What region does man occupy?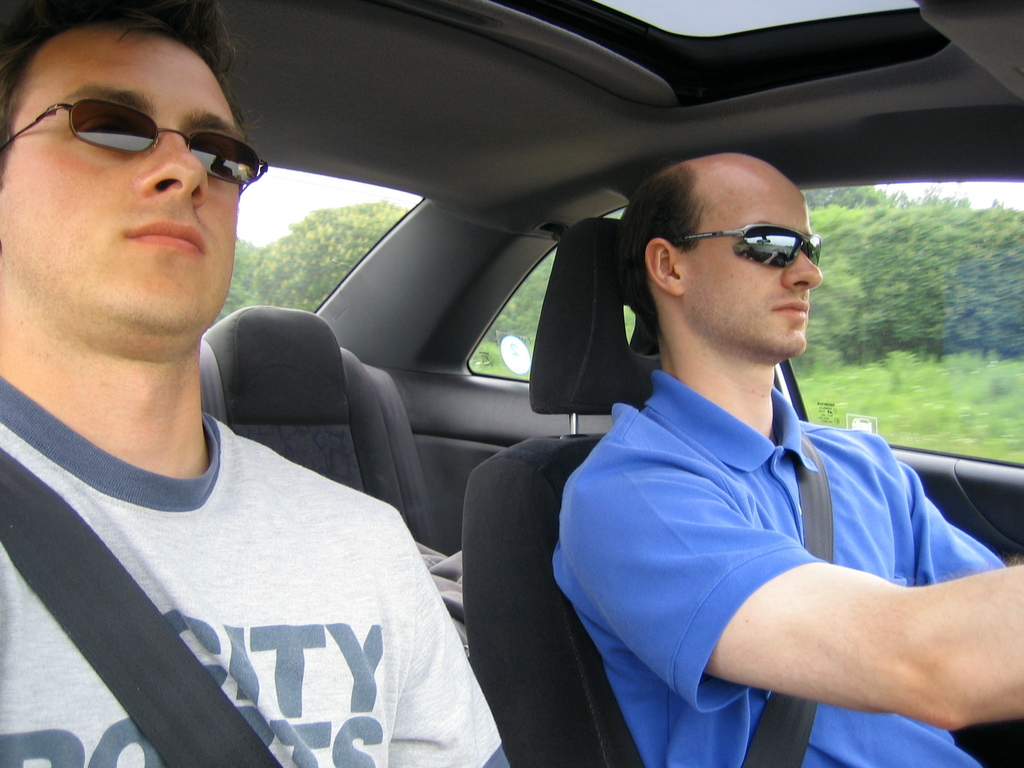
551, 154, 1023, 767.
